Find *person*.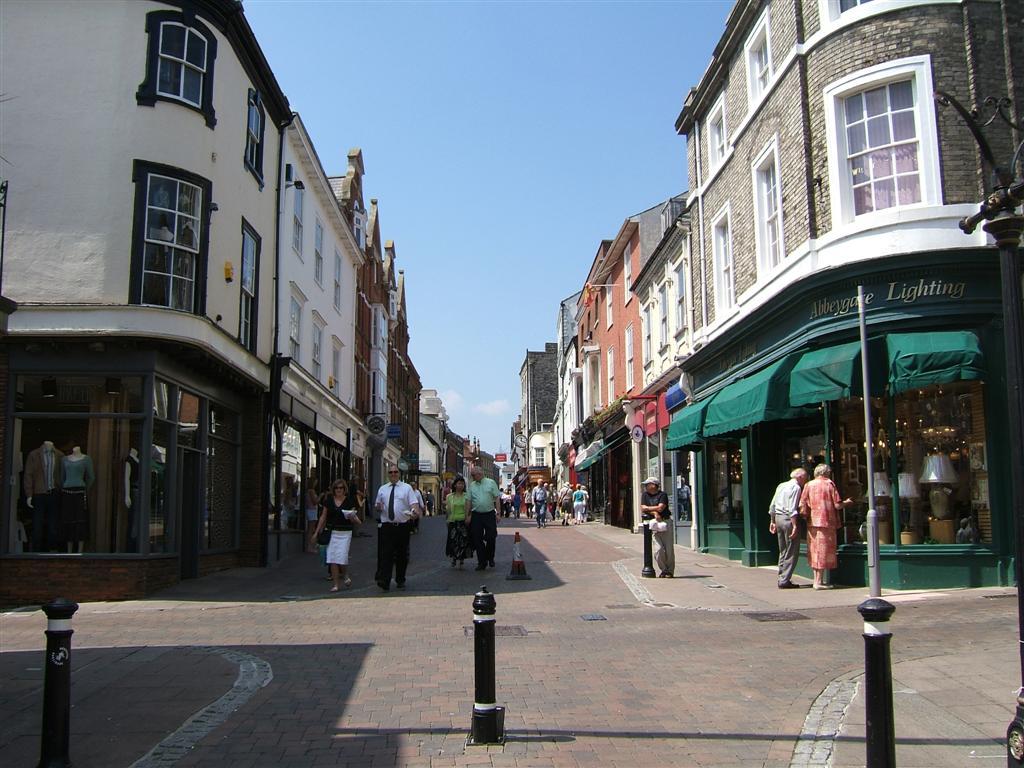
467,467,502,568.
